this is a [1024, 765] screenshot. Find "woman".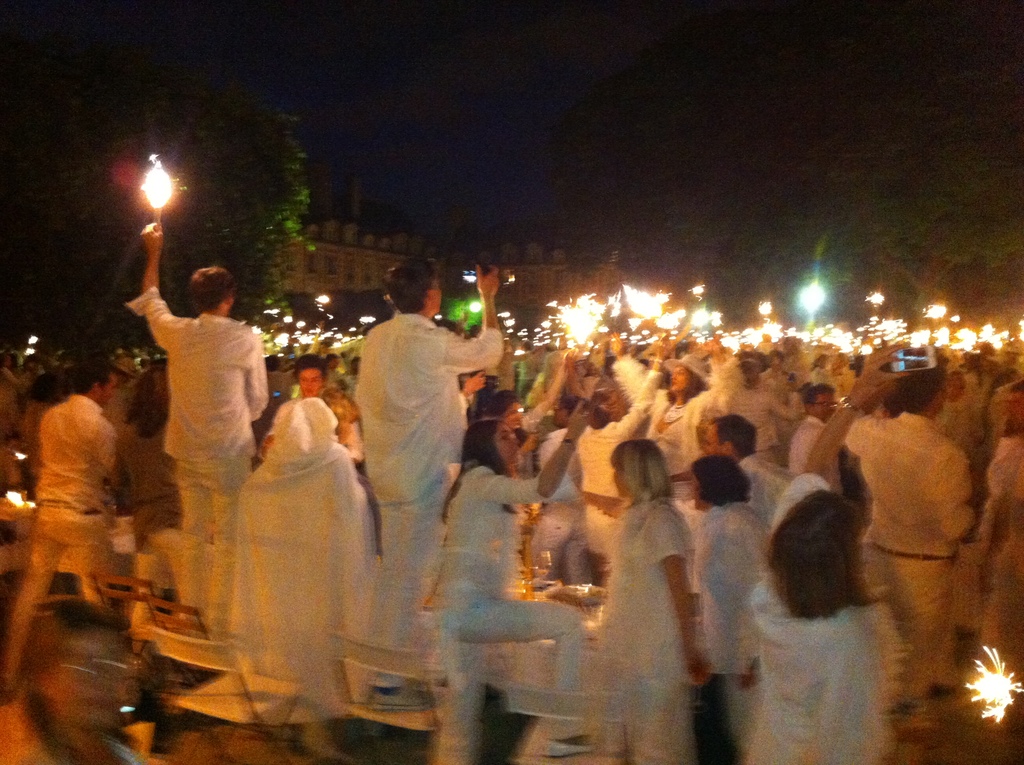
Bounding box: select_region(600, 439, 714, 762).
